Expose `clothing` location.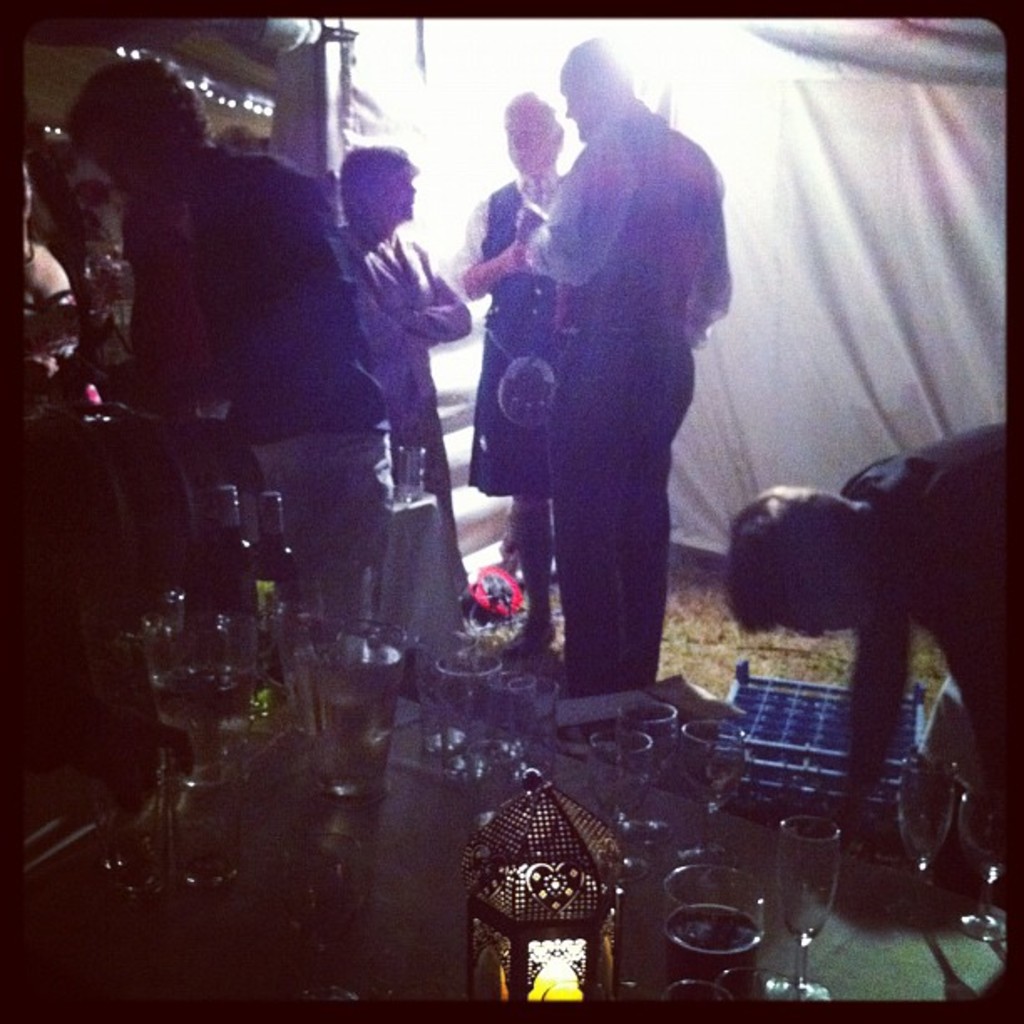
Exposed at region(136, 142, 390, 649).
